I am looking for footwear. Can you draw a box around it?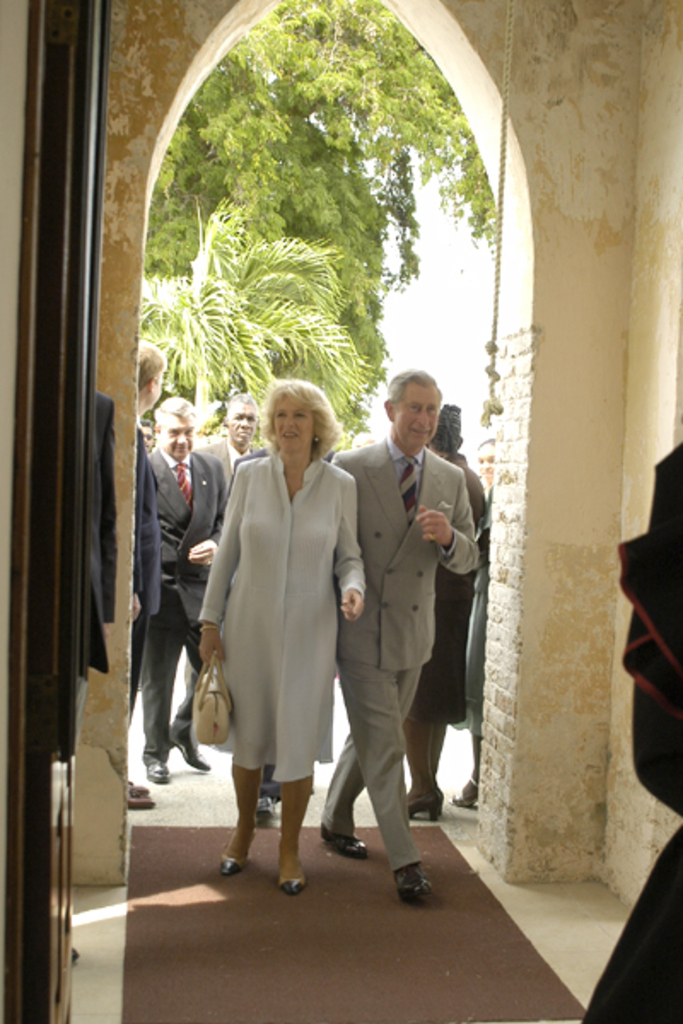
Sure, the bounding box is {"left": 449, "top": 768, "right": 478, "bottom": 804}.
